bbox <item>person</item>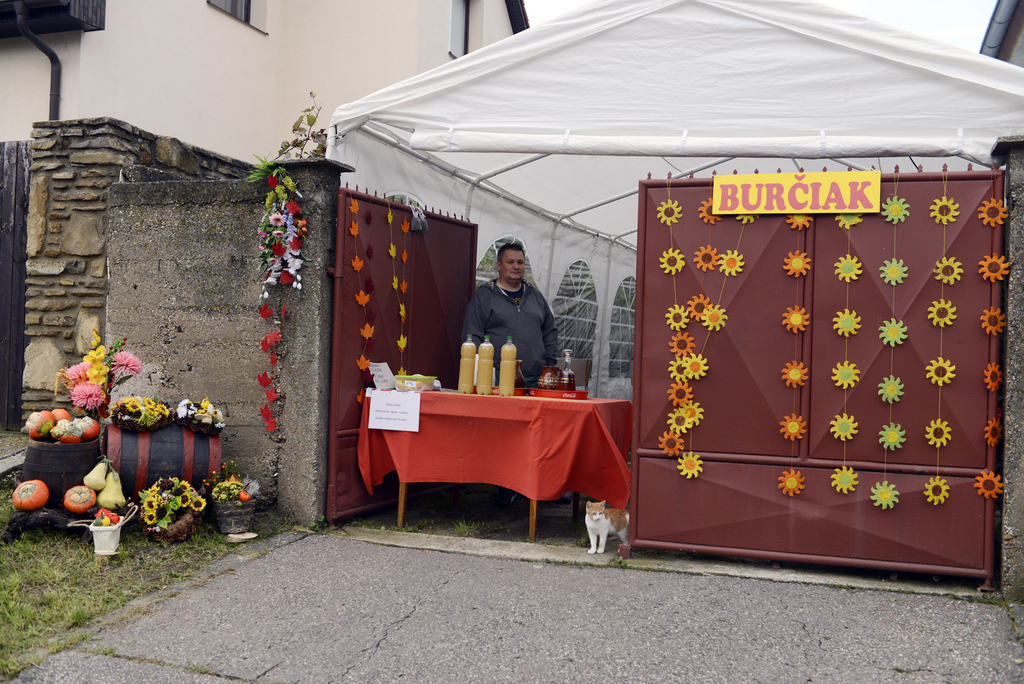
left=467, top=244, right=563, bottom=510
